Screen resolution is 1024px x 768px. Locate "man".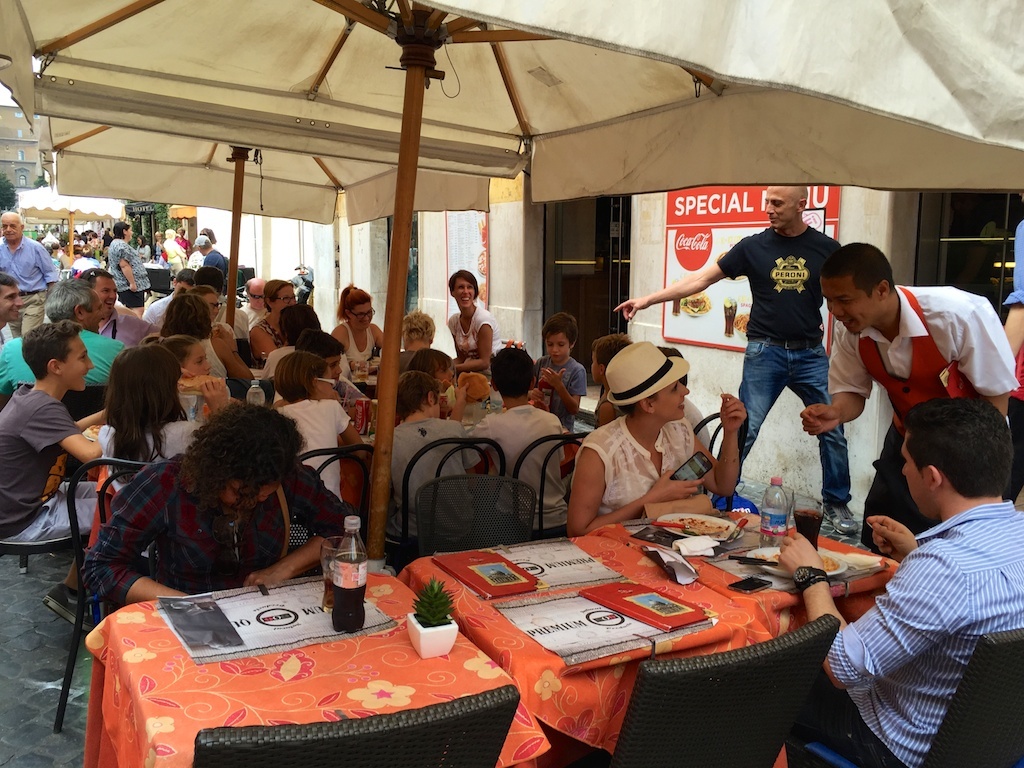
x1=1004 y1=221 x2=1023 y2=369.
